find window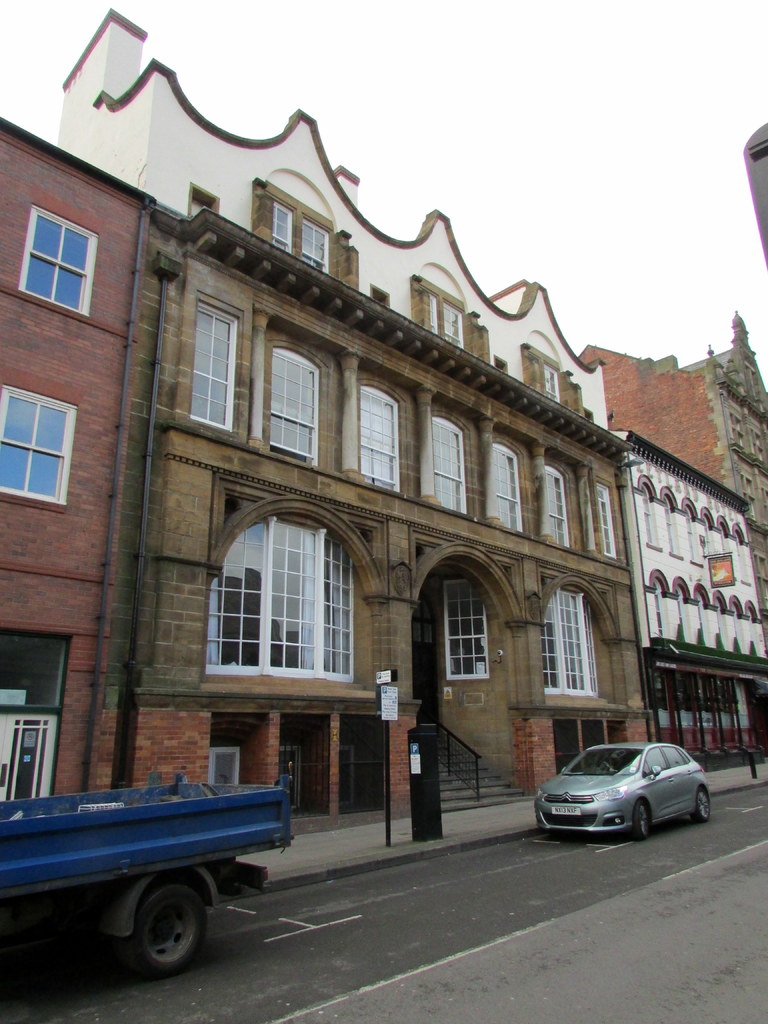
Rect(357, 364, 412, 495)
